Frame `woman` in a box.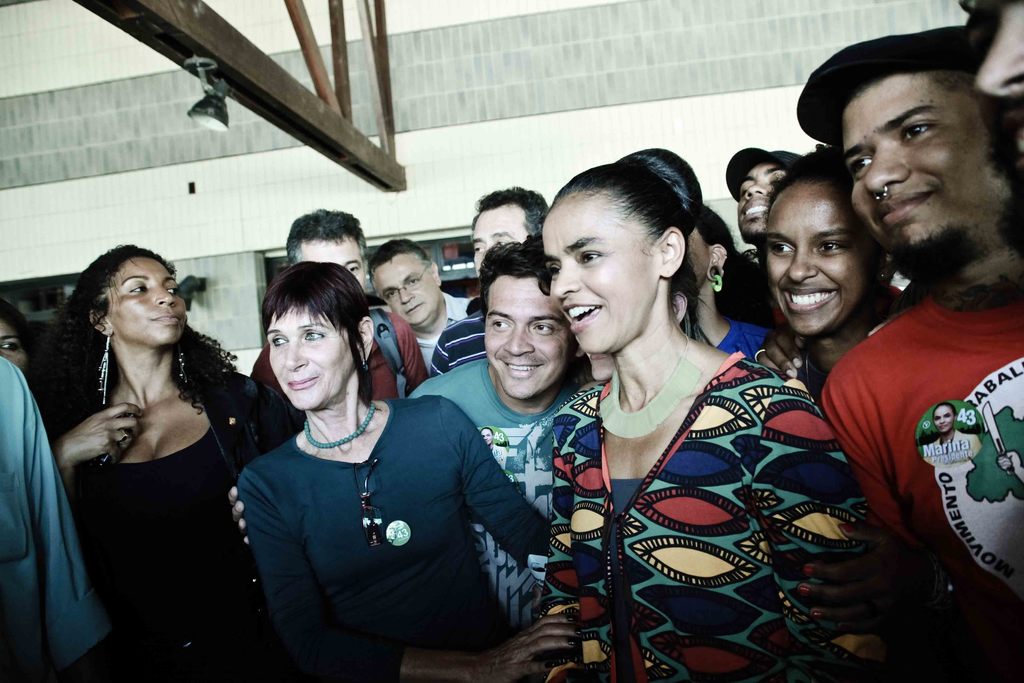
<bbox>534, 149, 886, 677</bbox>.
